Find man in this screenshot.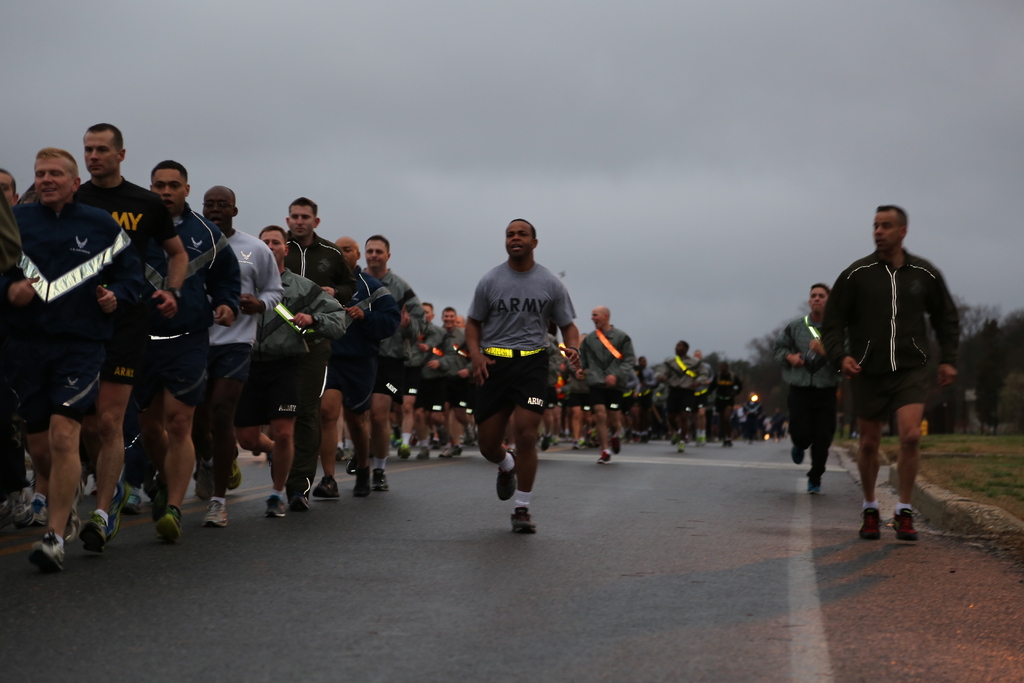
The bounding box for man is bbox=(775, 281, 841, 491).
